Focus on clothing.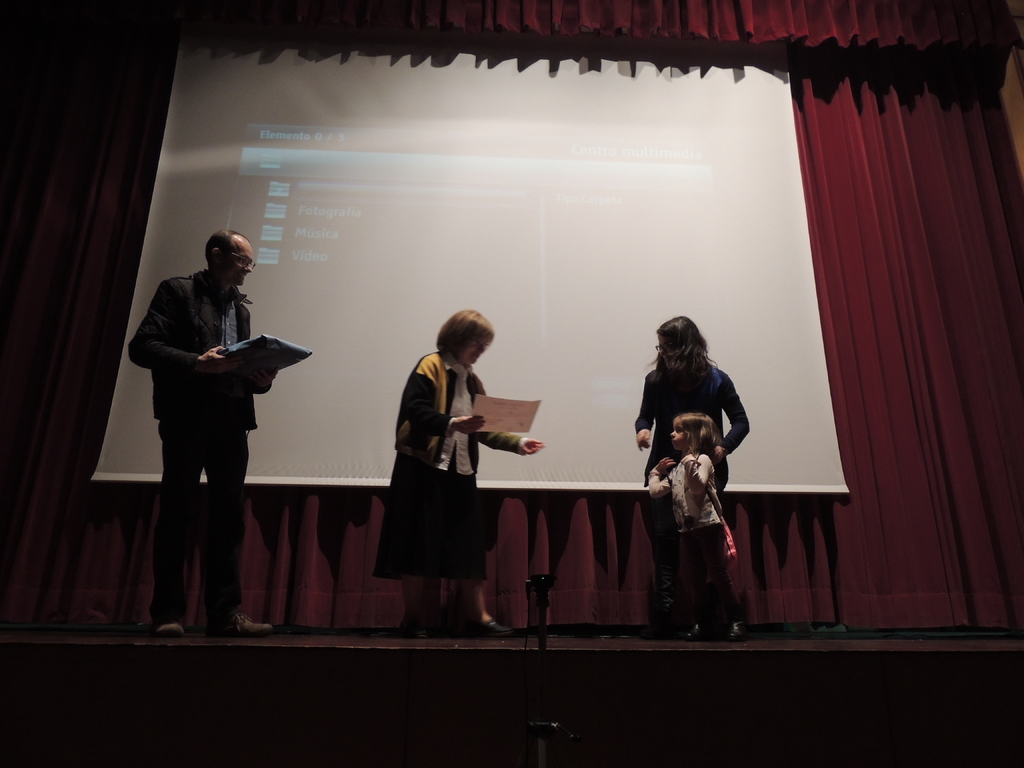
Focused at l=118, t=270, r=280, b=612.
